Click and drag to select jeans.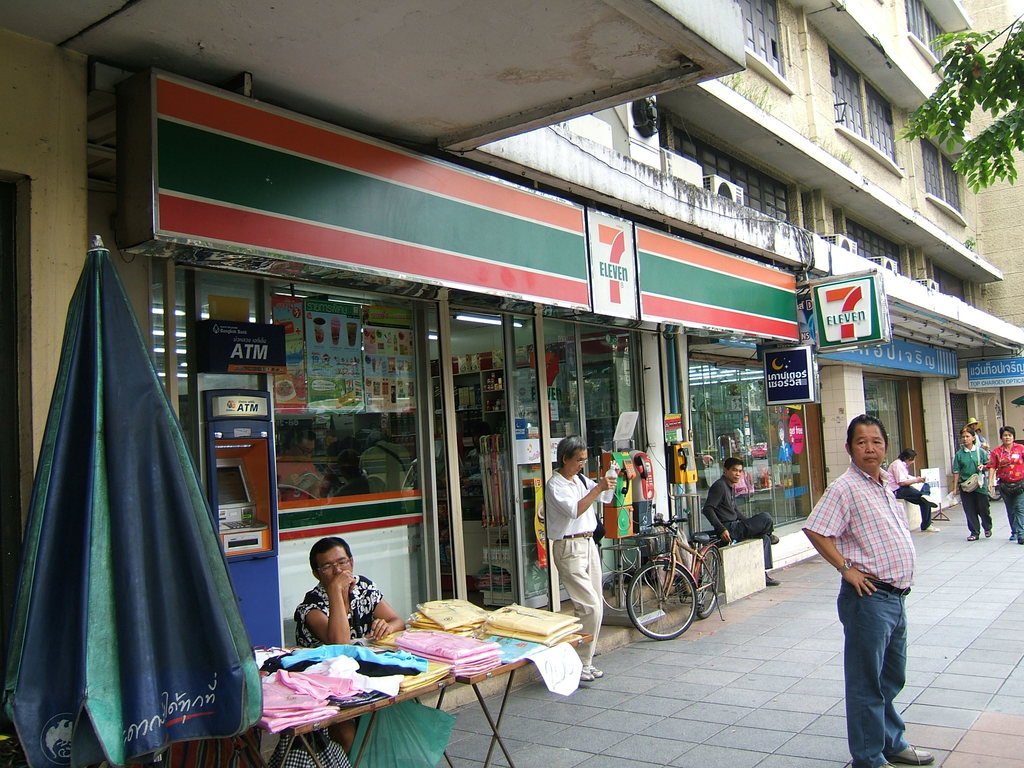
Selection: x1=828, y1=568, x2=920, y2=767.
